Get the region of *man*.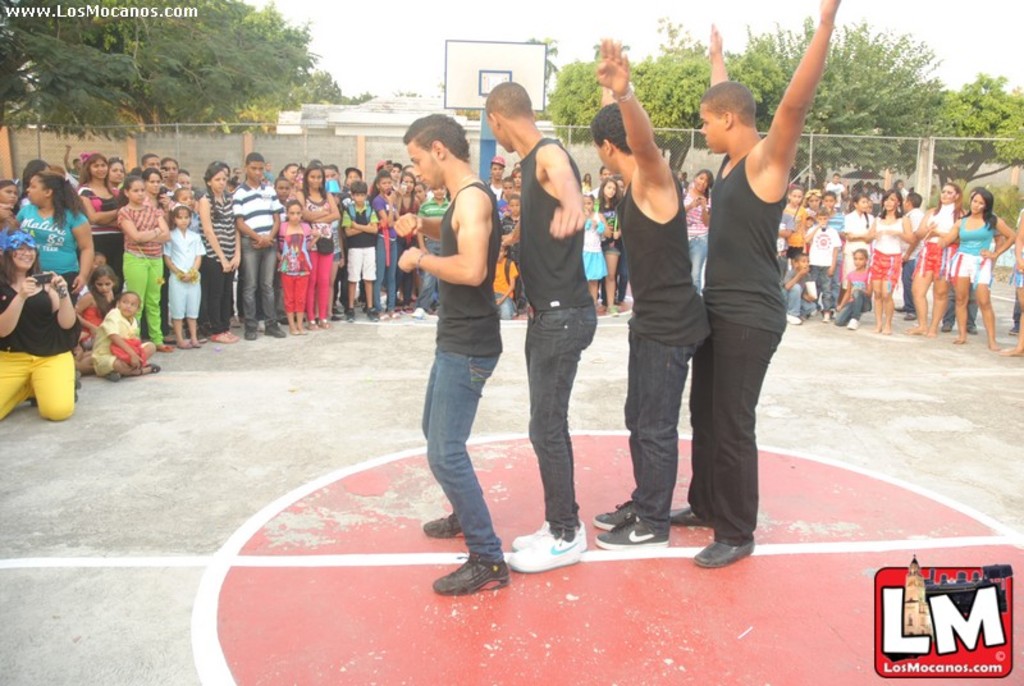
(left=63, top=140, right=86, bottom=192).
